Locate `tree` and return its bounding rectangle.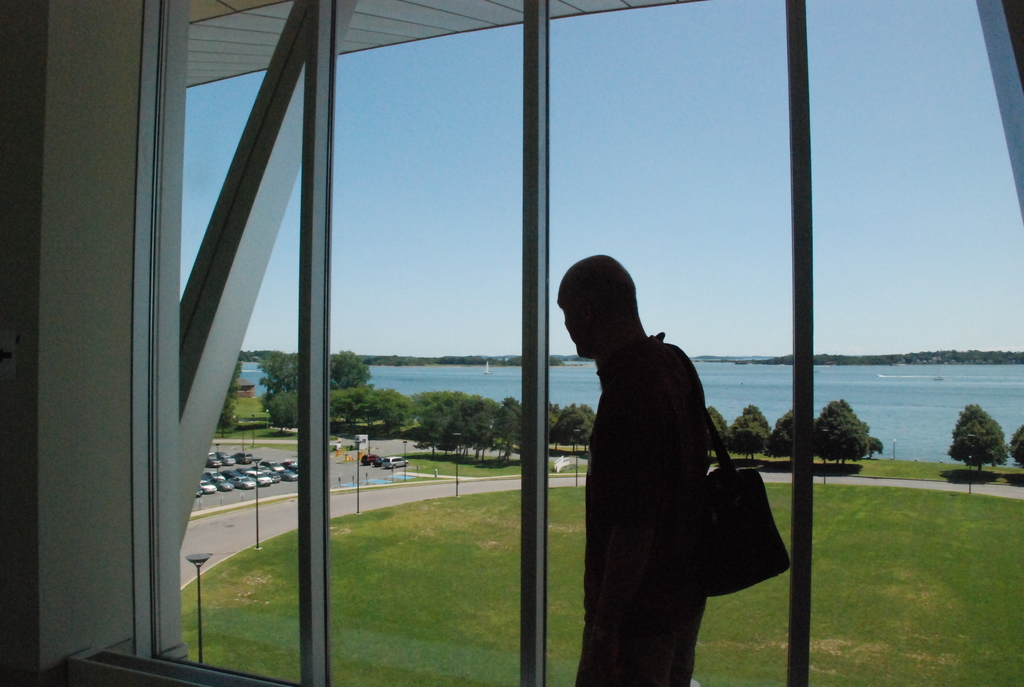
rect(998, 422, 1023, 469).
